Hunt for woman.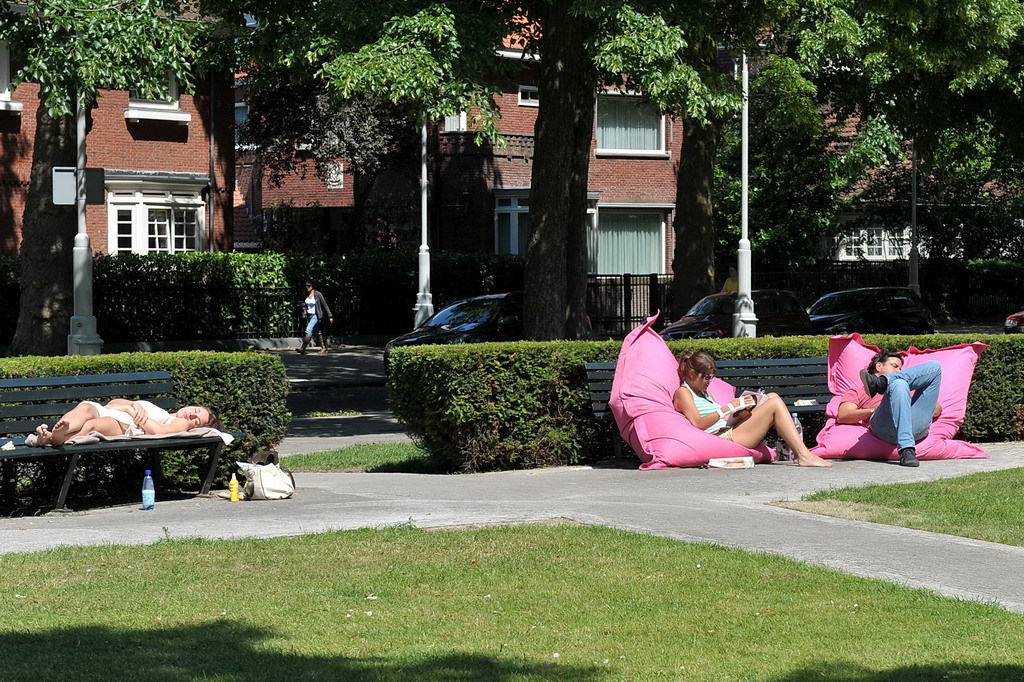
Hunted down at locate(35, 395, 226, 444).
